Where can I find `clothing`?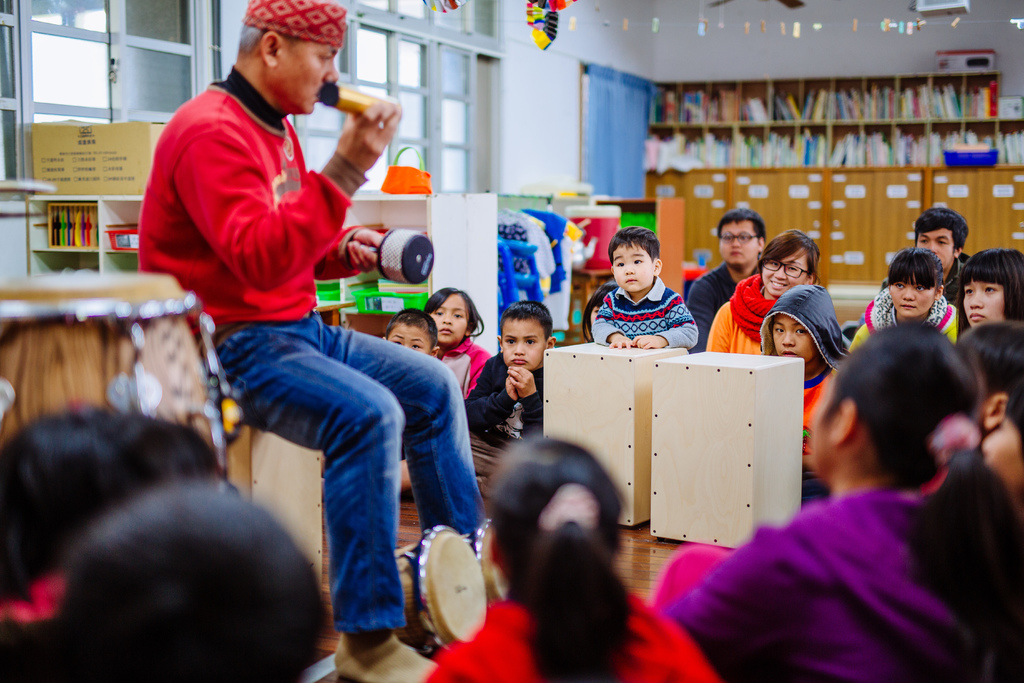
You can find it at Rect(435, 336, 489, 402).
